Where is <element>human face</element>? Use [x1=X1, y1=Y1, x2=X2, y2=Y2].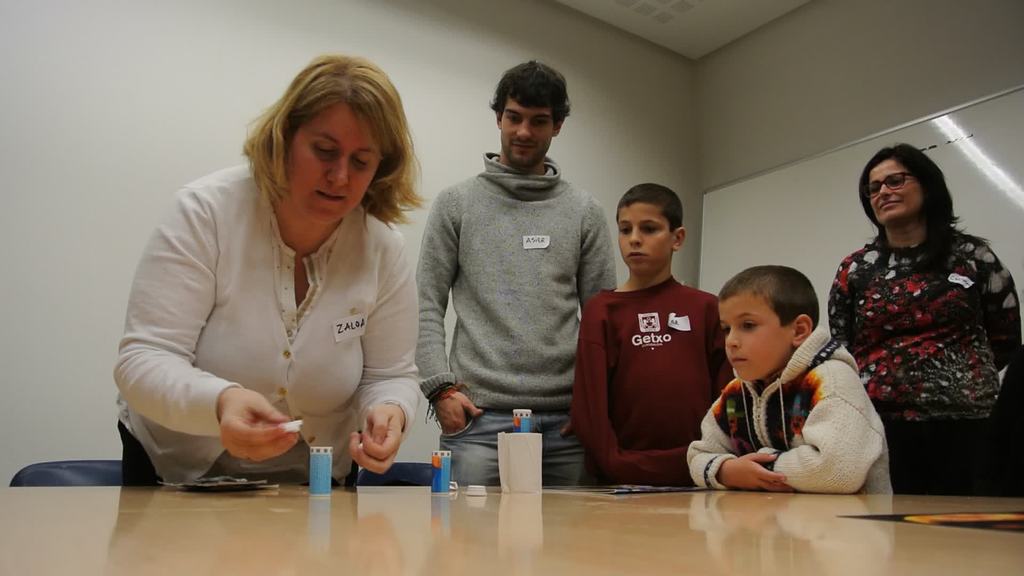
[x1=717, y1=294, x2=791, y2=381].
